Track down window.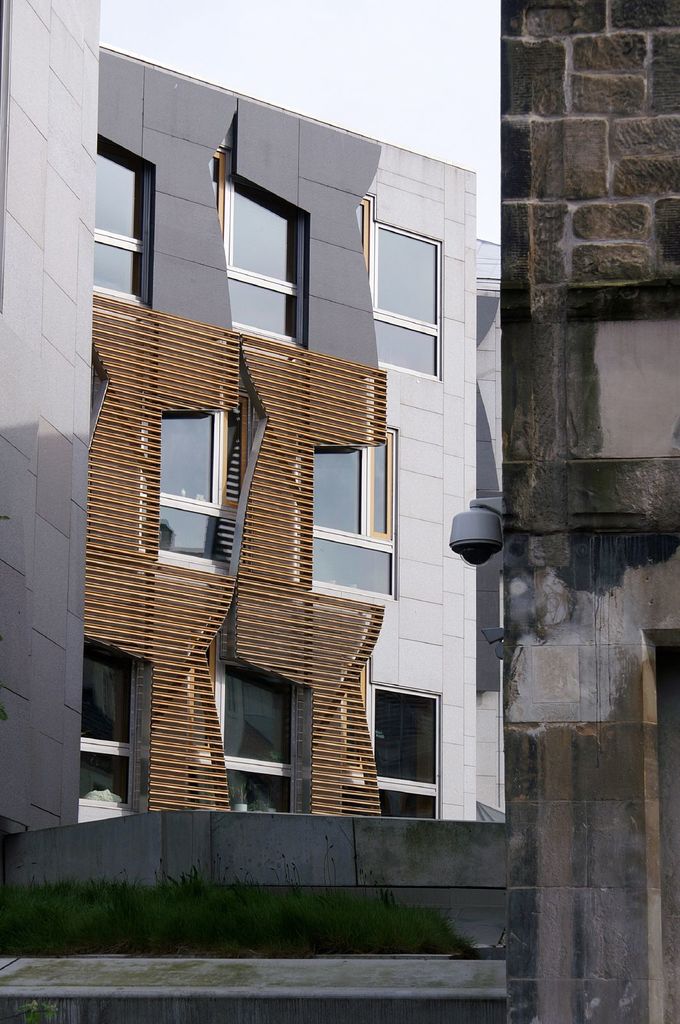
Tracked to x1=310, y1=440, x2=391, y2=596.
